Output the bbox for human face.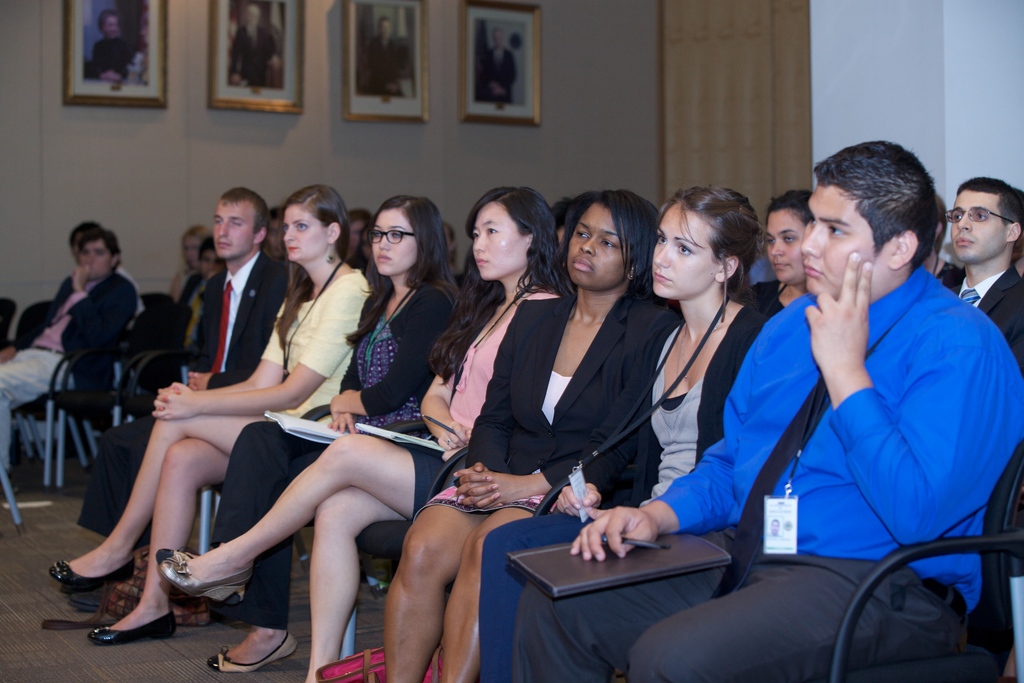
l=84, t=240, r=108, b=269.
